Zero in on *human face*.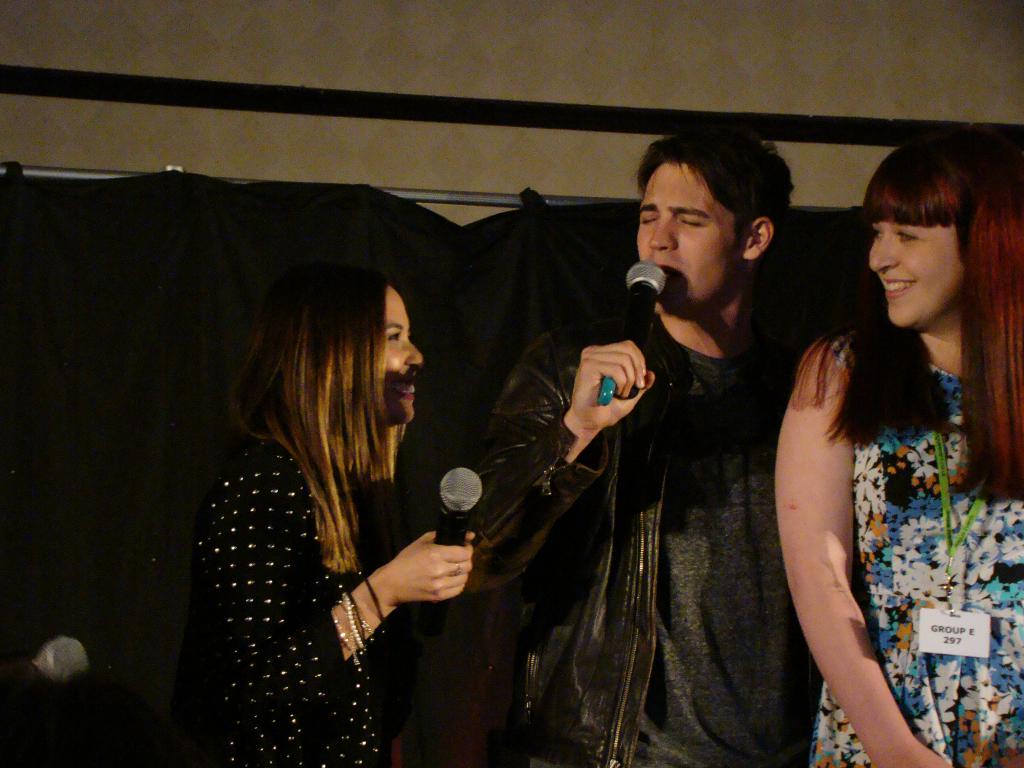
Zeroed in: 868/220/968/328.
